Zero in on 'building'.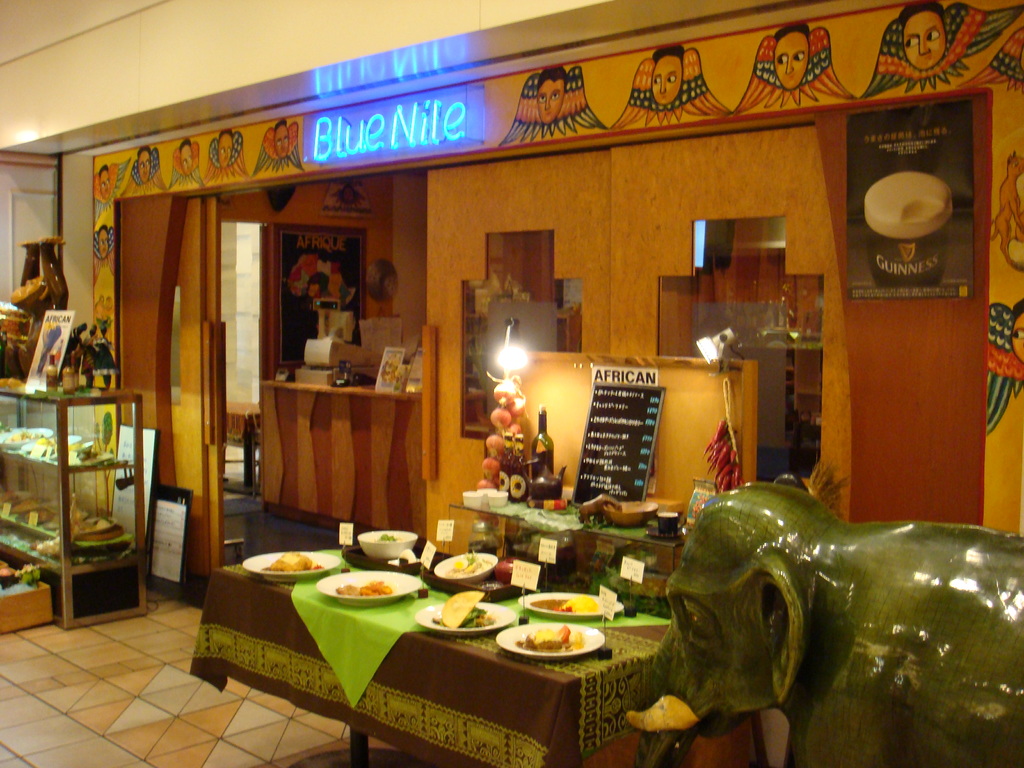
Zeroed in: (0, 0, 1023, 767).
